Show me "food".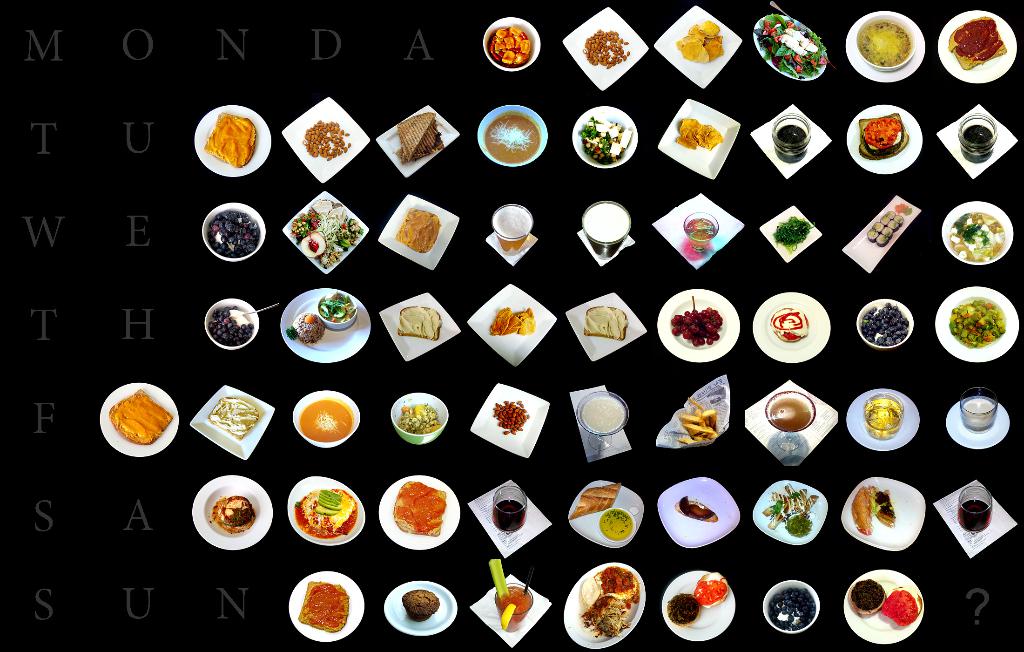
"food" is here: [left=491, top=557, right=509, bottom=603].
